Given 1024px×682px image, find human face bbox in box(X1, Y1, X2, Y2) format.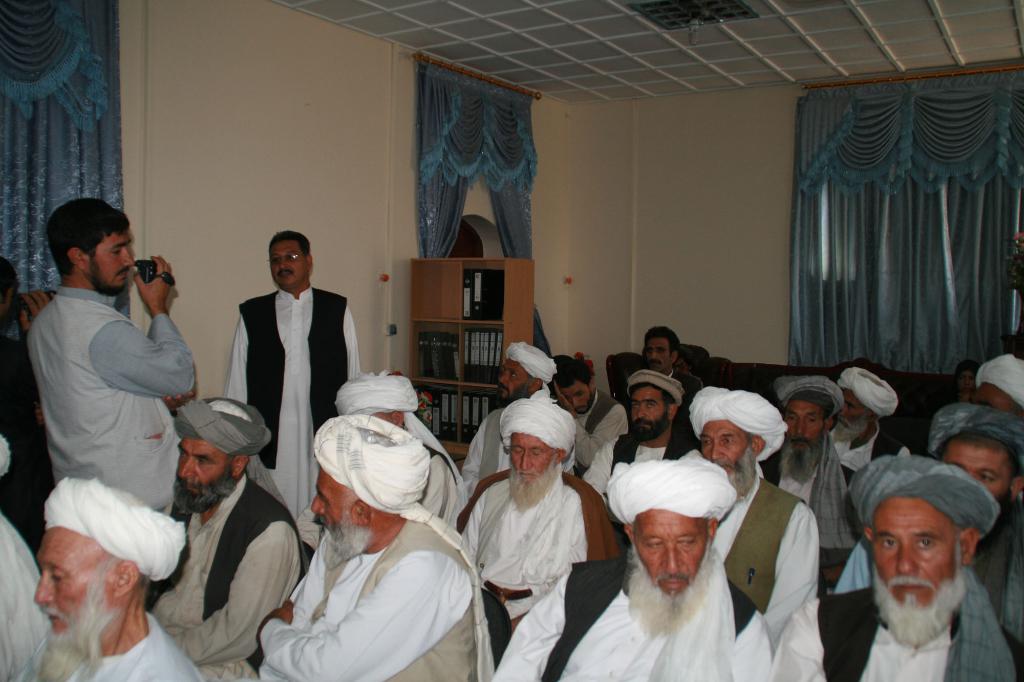
box(562, 381, 593, 415).
